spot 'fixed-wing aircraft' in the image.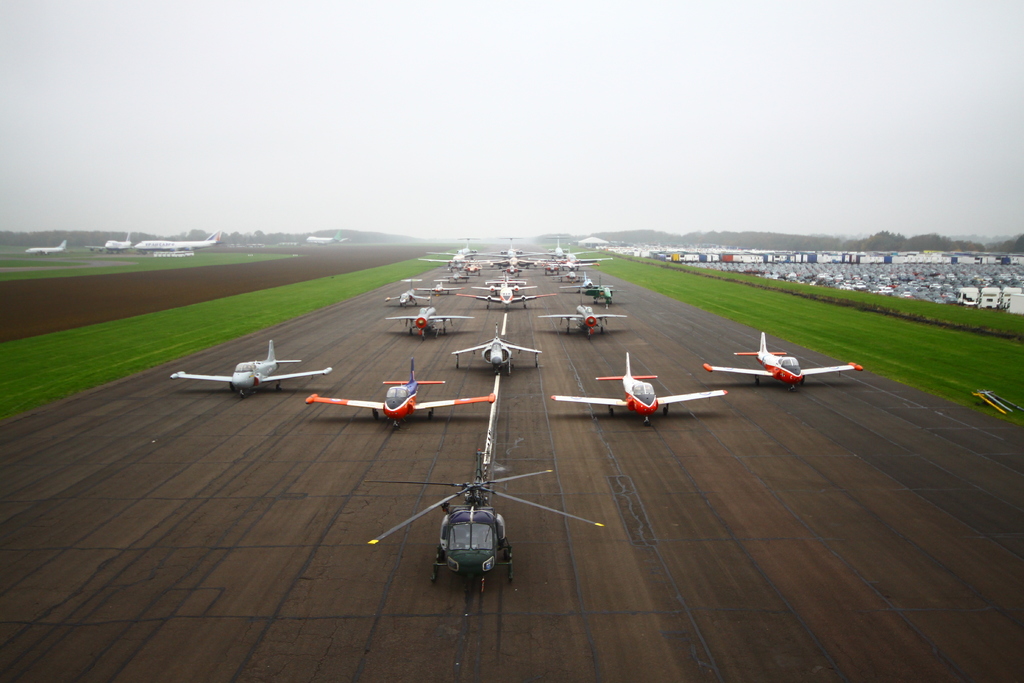
'fixed-wing aircraft' found at locate(412, 276, 461, 297).
